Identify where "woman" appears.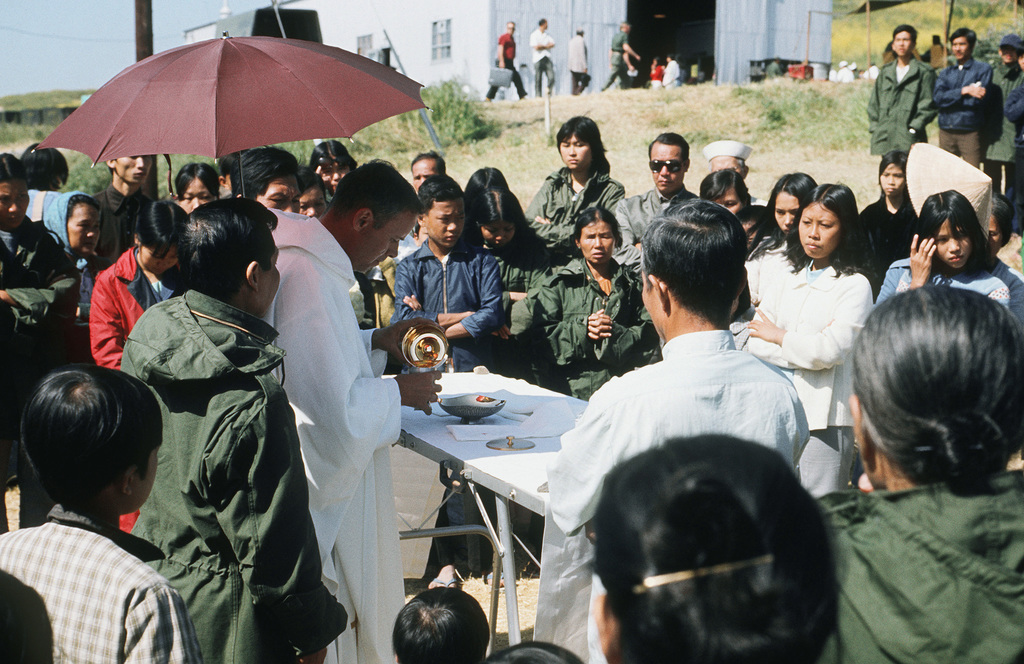
Appears at region(528, 117, 630, 257).
